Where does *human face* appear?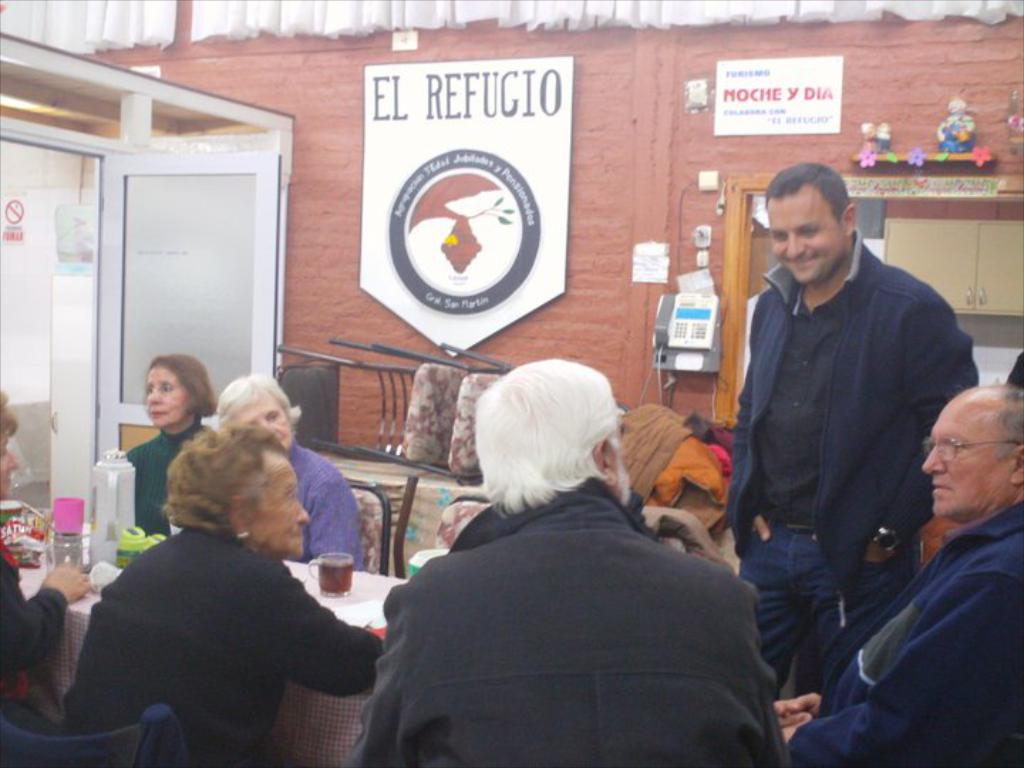
Appears at 922 397 1008 519.
